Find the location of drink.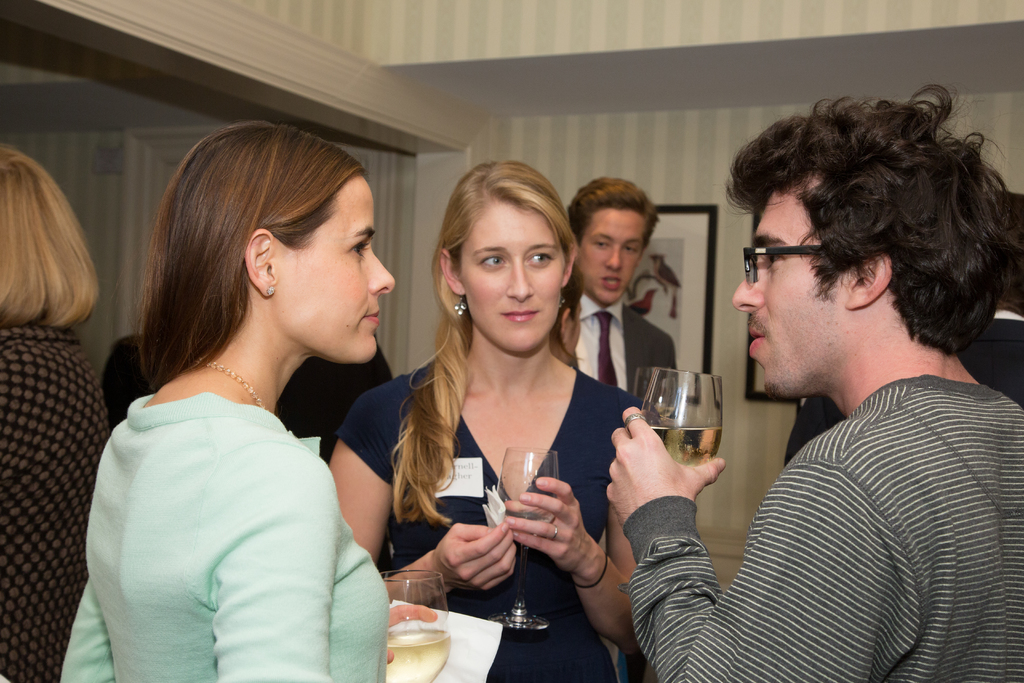
Location: region(381, 566, 450, 682).
